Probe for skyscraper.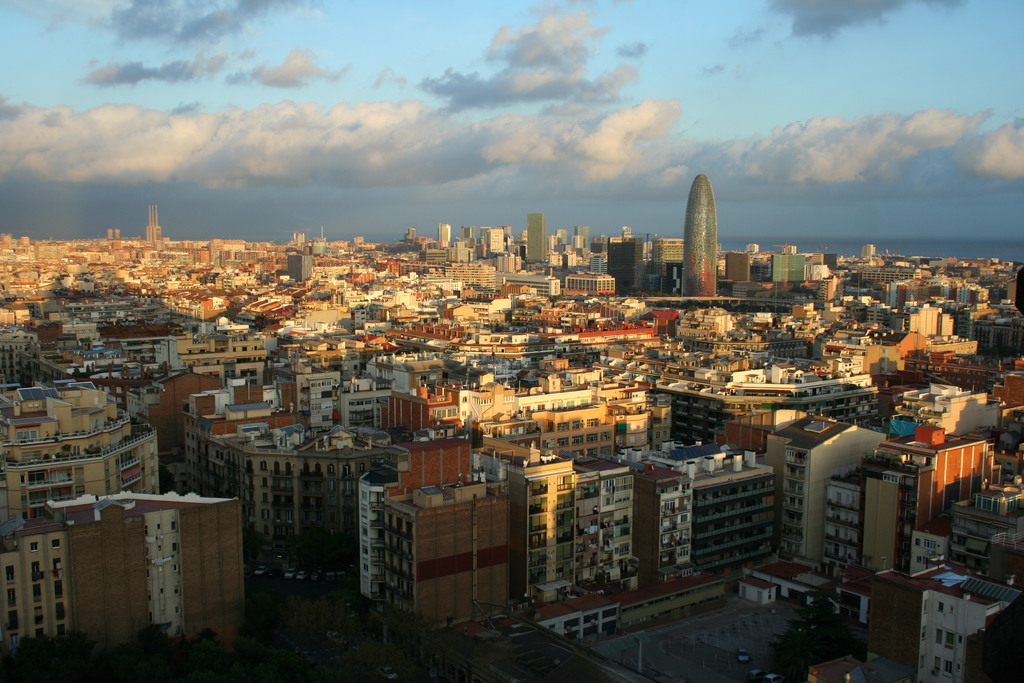
Probe result: <box>450,235,475,265</box>.
